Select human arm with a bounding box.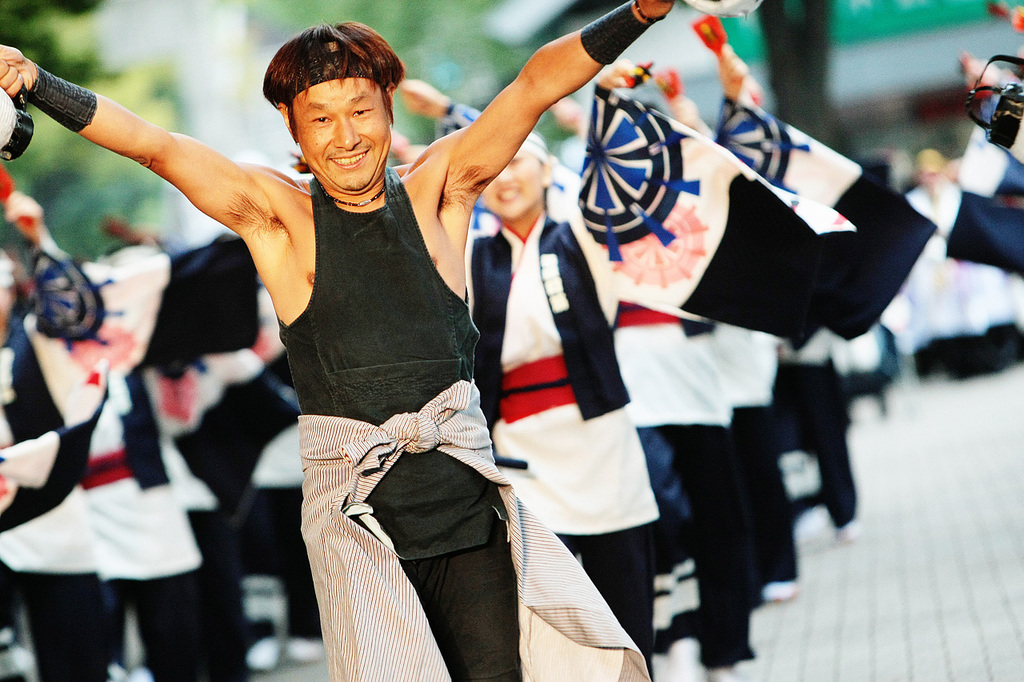
[957,40,1023,175].
